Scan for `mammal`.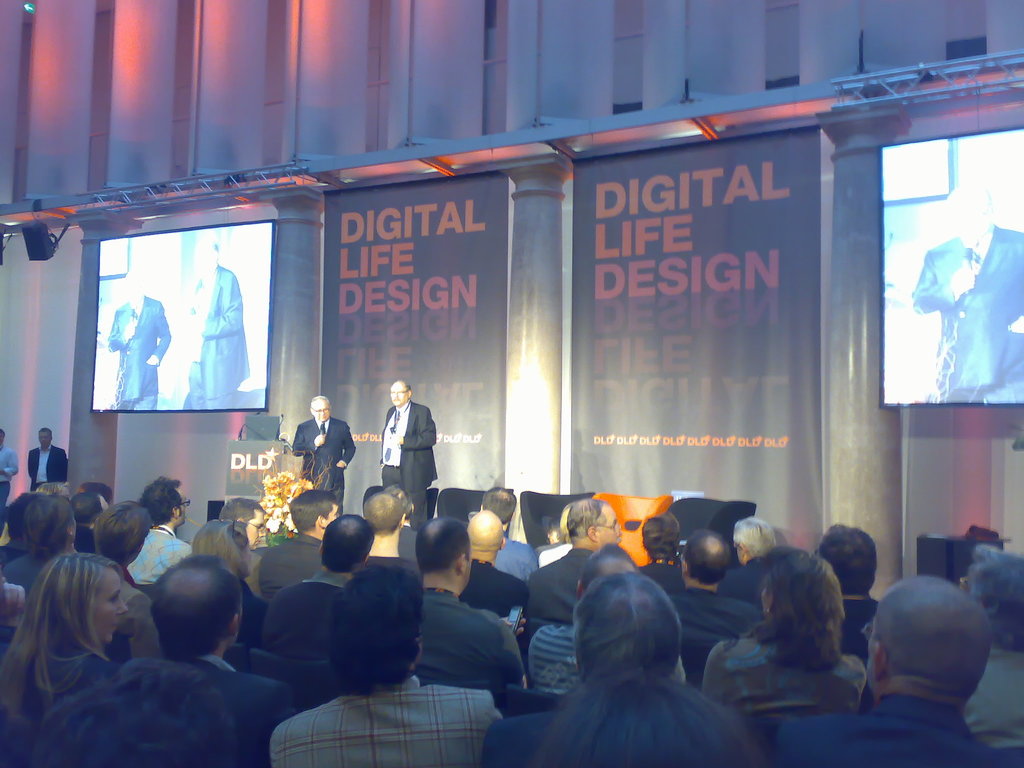
Scan result: [0, 425, 20, 508].
